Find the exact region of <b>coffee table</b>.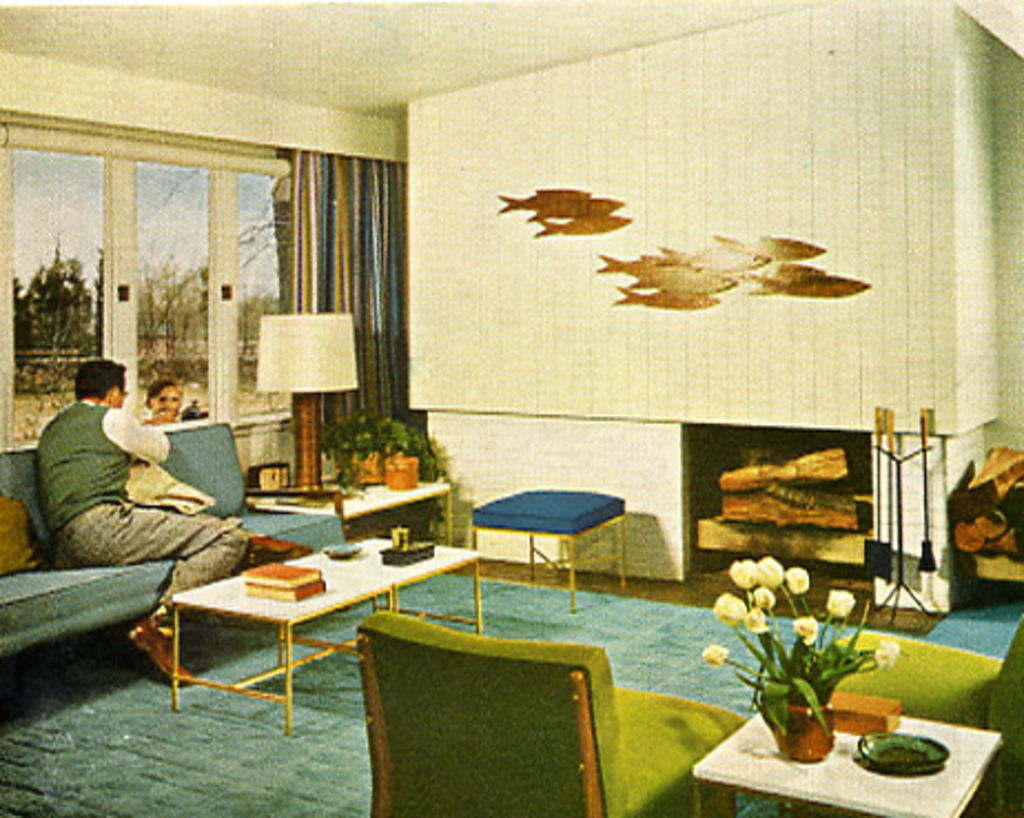
Exact region: crop(126, 539, 430, 696).
